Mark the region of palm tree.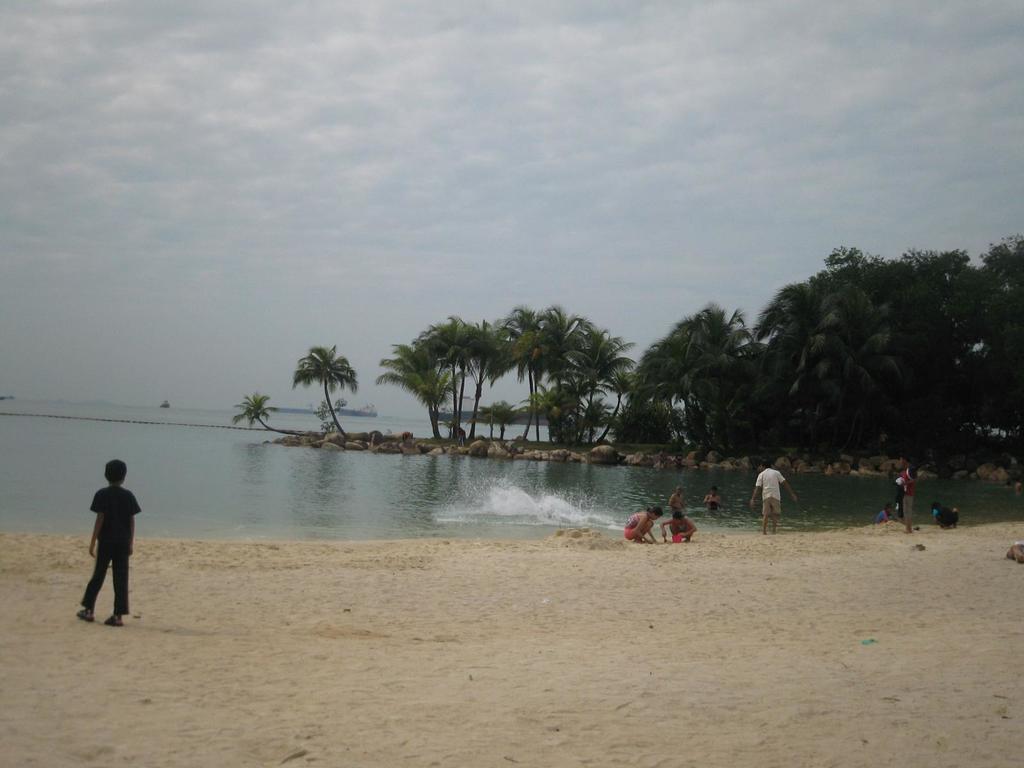
Region: pyautogui.locateOnScreen(283, 358, 365, 441).
